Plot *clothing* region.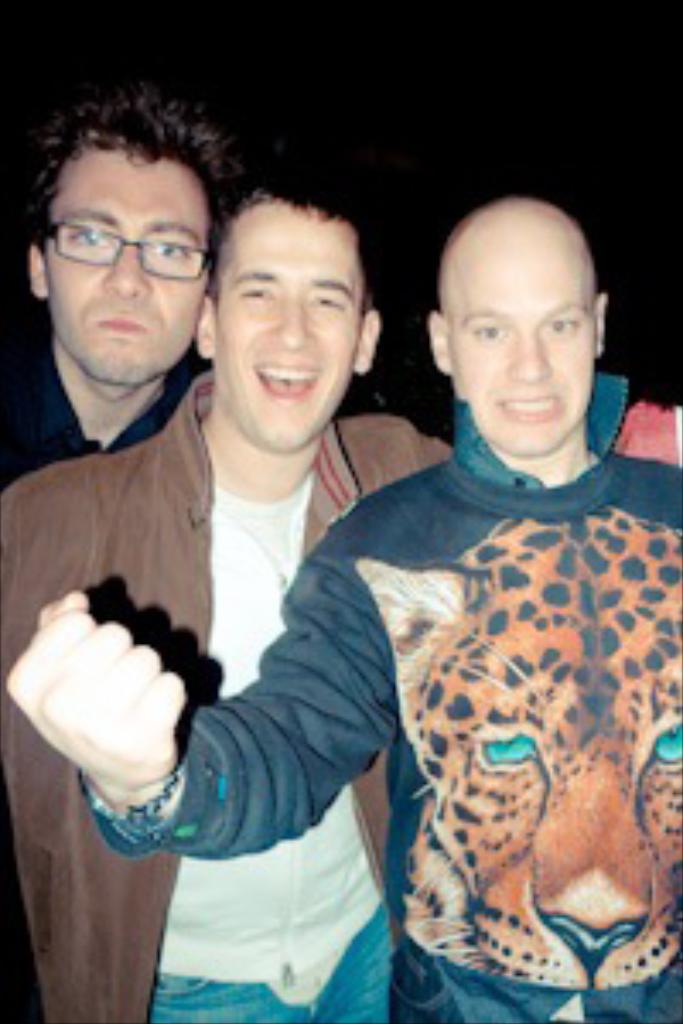
Plotted at region(0, 341, 215, 492).
